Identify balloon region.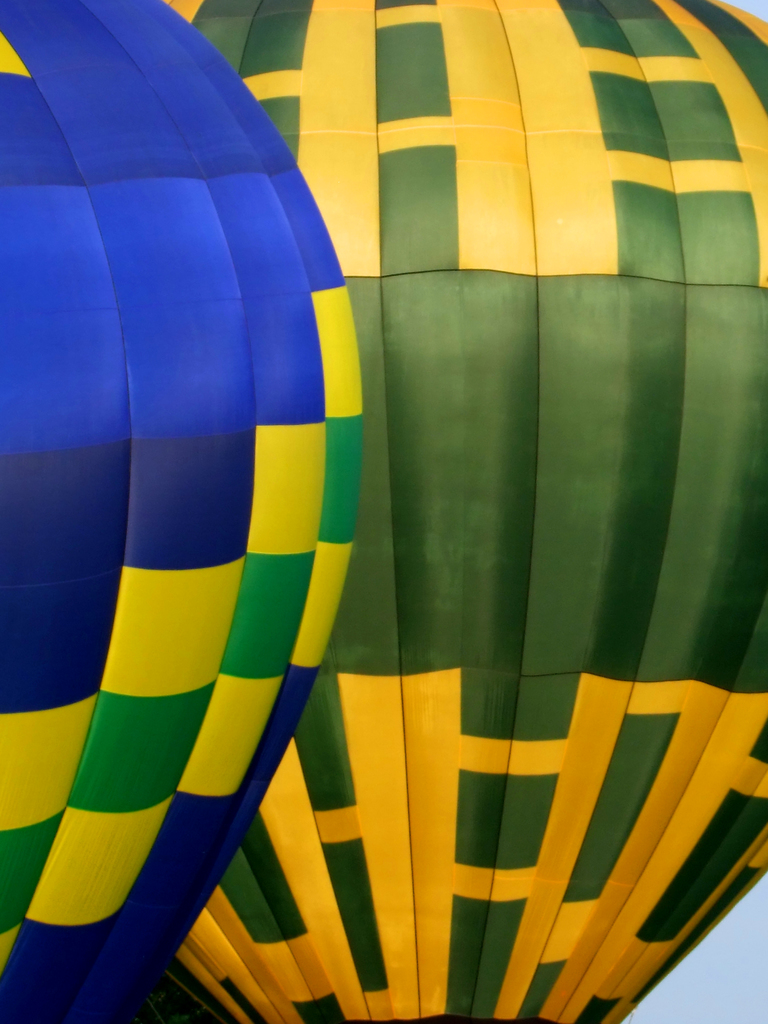
Region: rect(0, 0, 359, 1021).
